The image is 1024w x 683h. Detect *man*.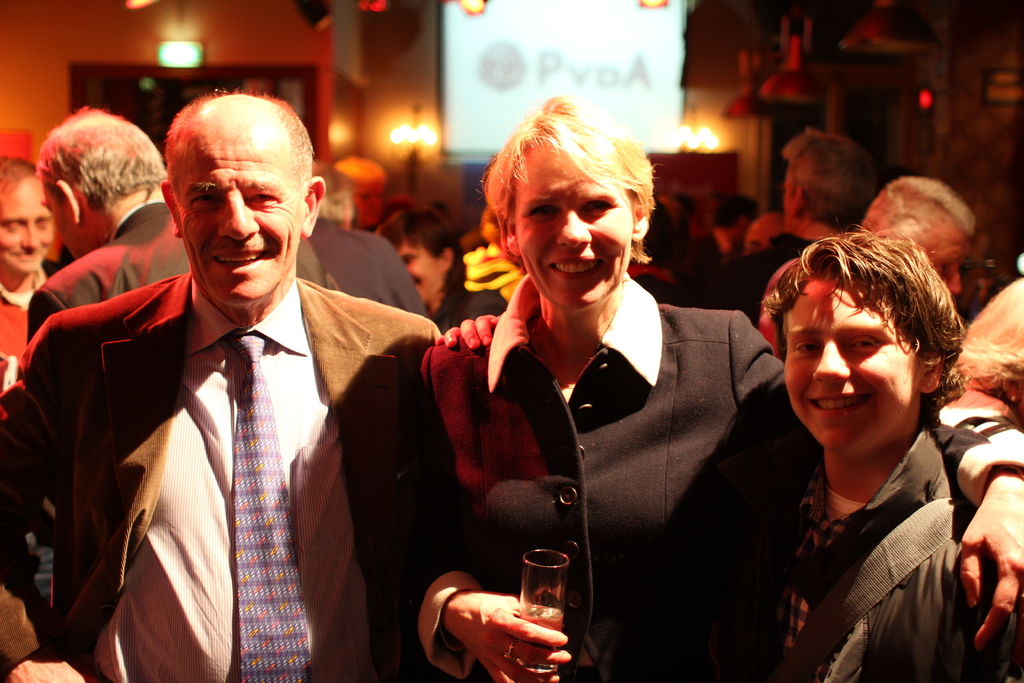
Detection: detection(26, 106, 326, 344).
